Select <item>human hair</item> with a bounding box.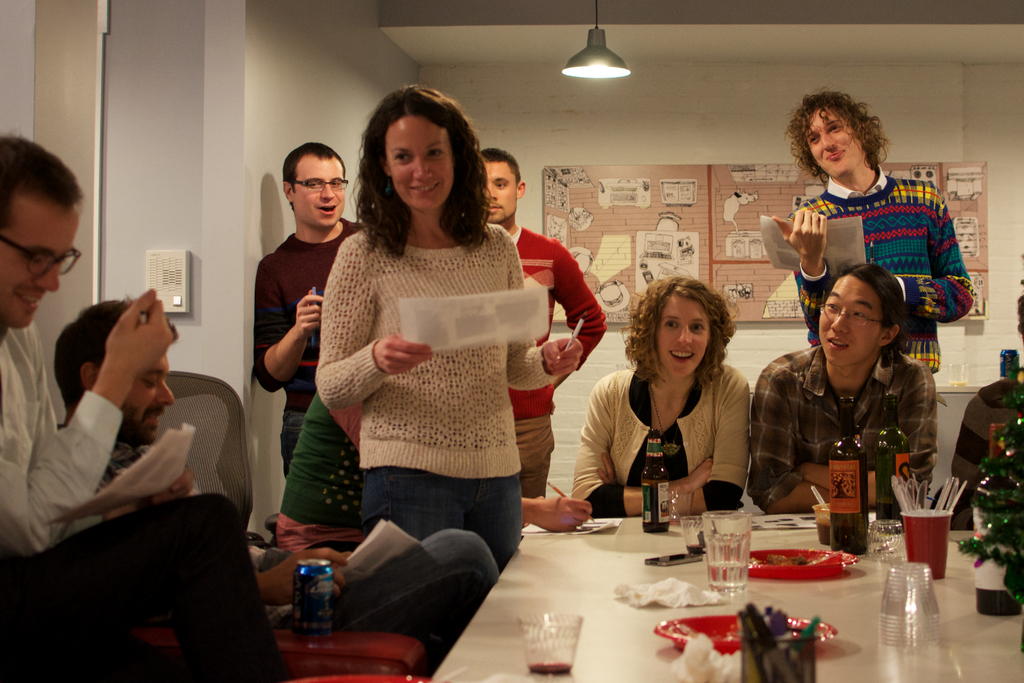
[x1=56, y1=293, x2=181, y2=415].
